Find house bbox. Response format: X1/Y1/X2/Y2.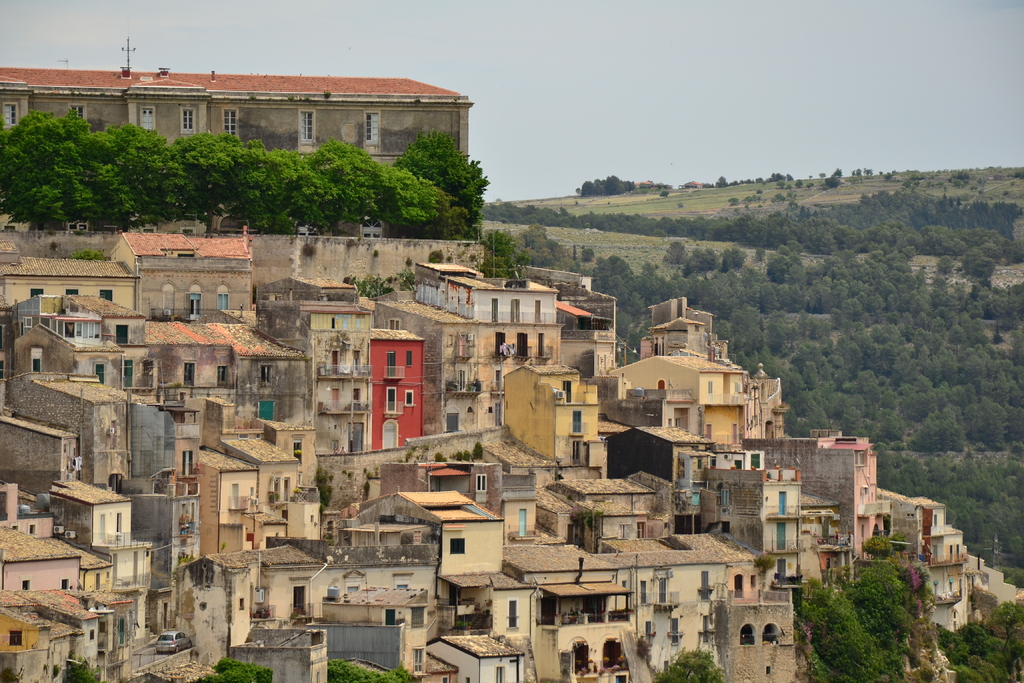
41/50/508/244.
